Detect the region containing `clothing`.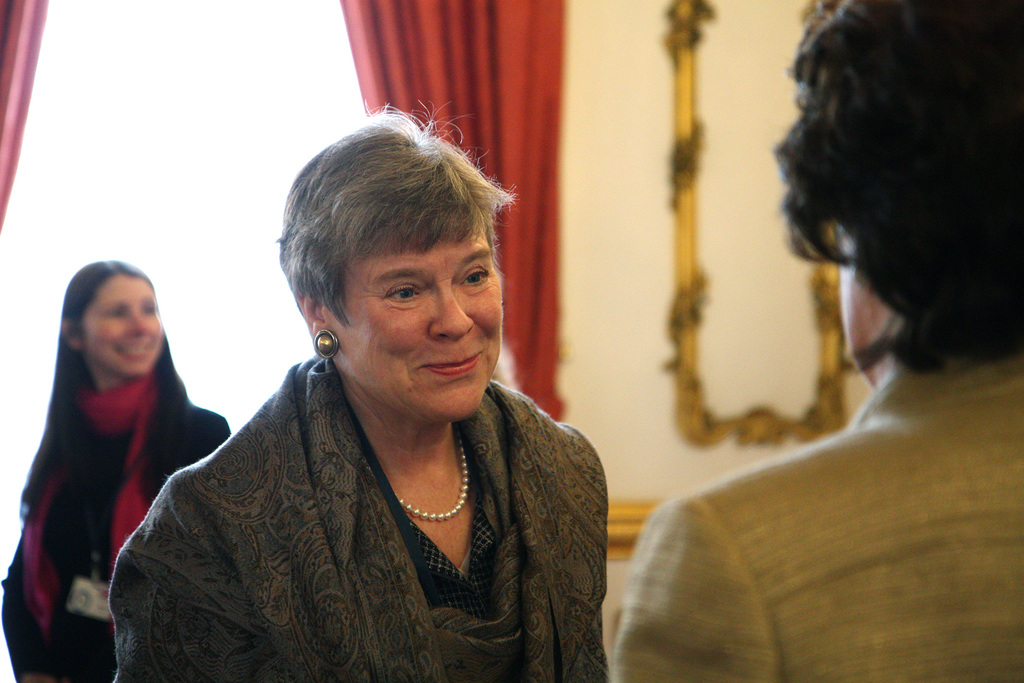
bbox=(616, 359, 1023, 682).
